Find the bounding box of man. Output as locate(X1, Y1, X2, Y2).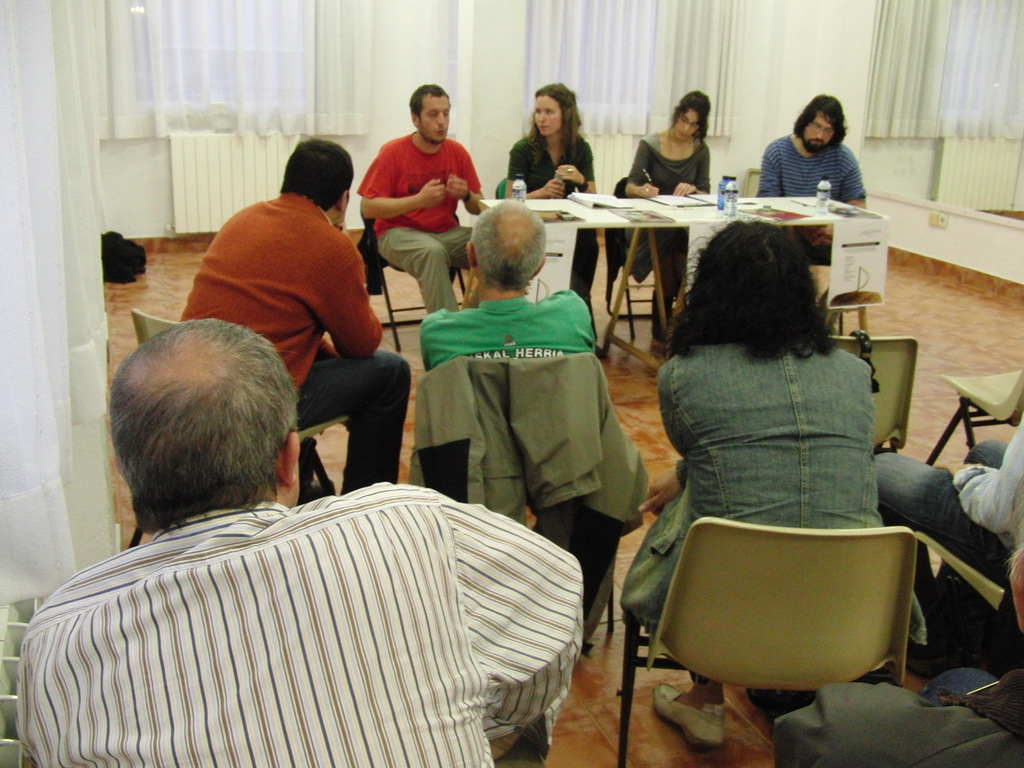
locate(15, 315, 583, 767).
